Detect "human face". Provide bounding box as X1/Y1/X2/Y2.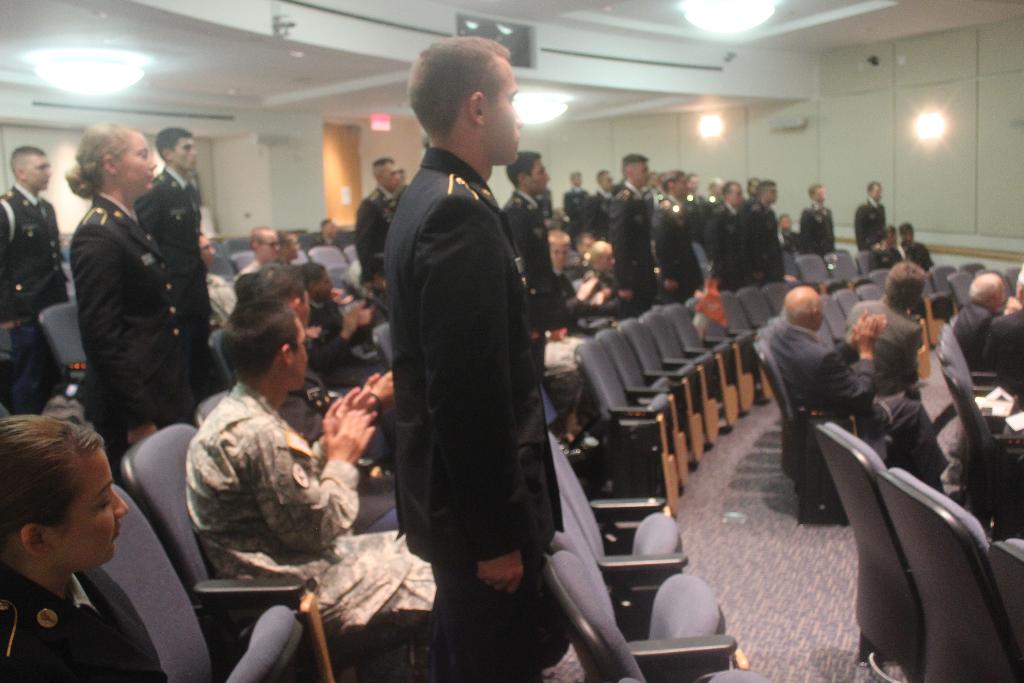
262/231/280/260.
